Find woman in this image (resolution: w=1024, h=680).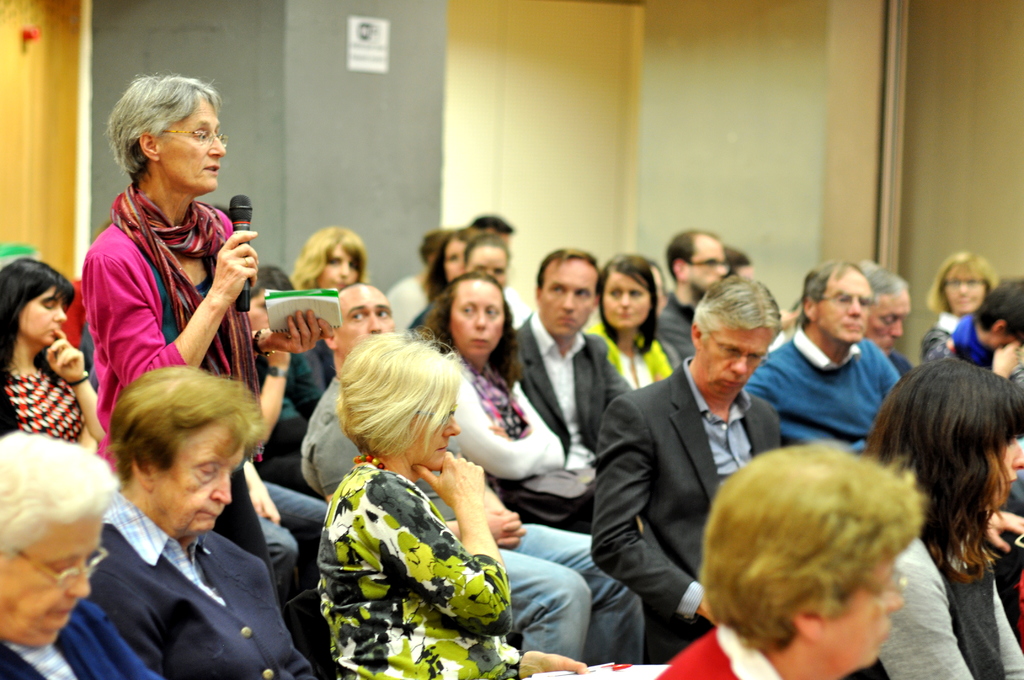
detection(725, 243, 803, 345).
